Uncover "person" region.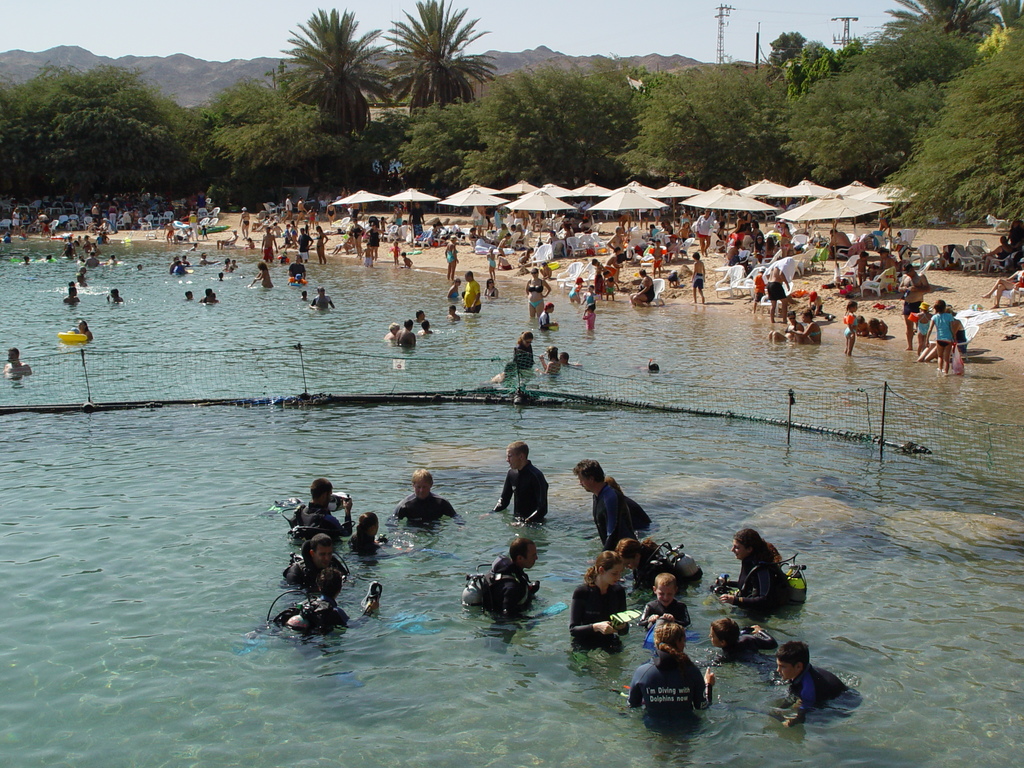
Uncovered: x1=579, y1=294, x2=590, y2=301.
